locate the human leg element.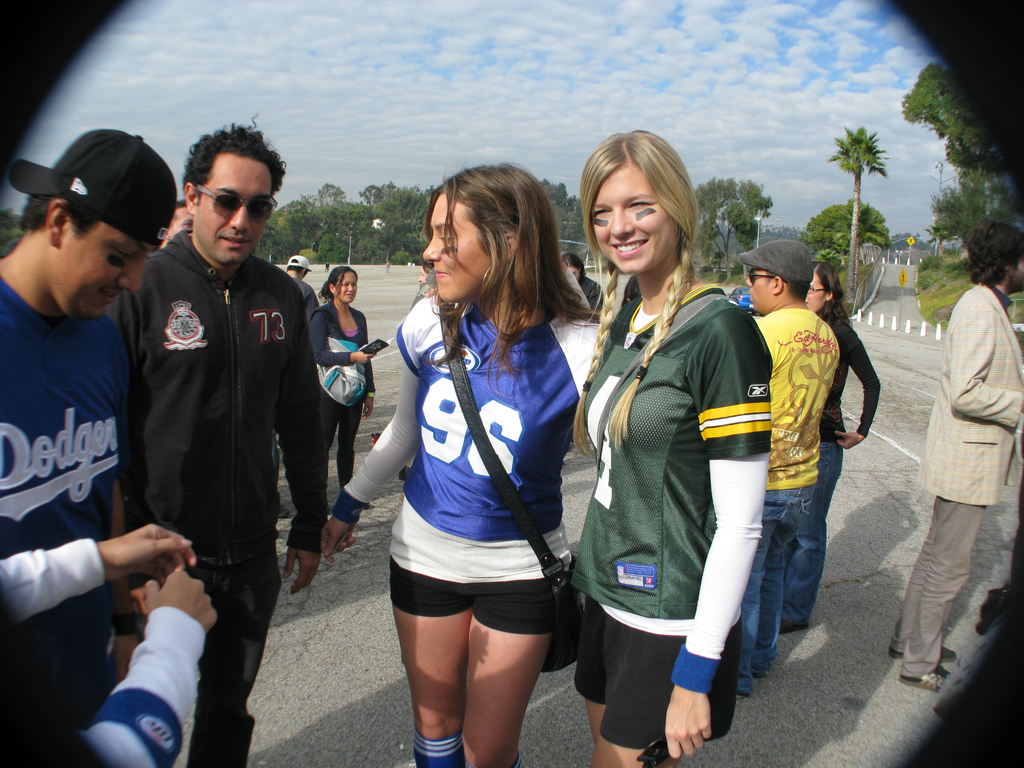
Element bbox: left=897, top=452, right=973, bottom=686.
